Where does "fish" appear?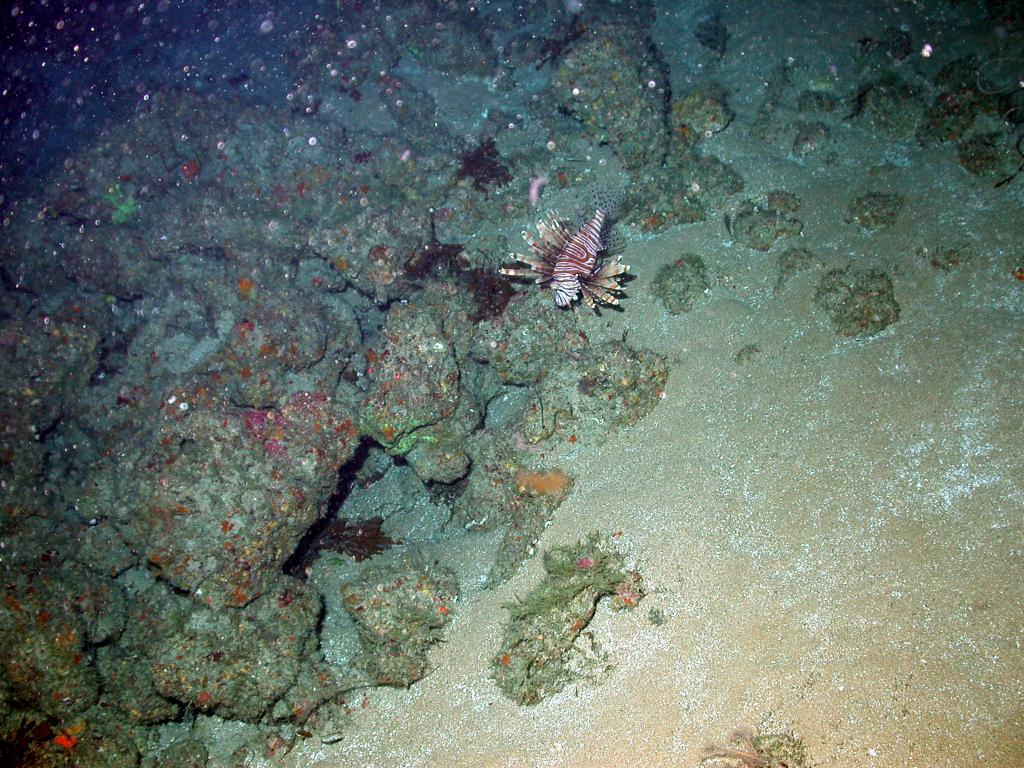
Appears at <box>501,197,641,321</box>.
